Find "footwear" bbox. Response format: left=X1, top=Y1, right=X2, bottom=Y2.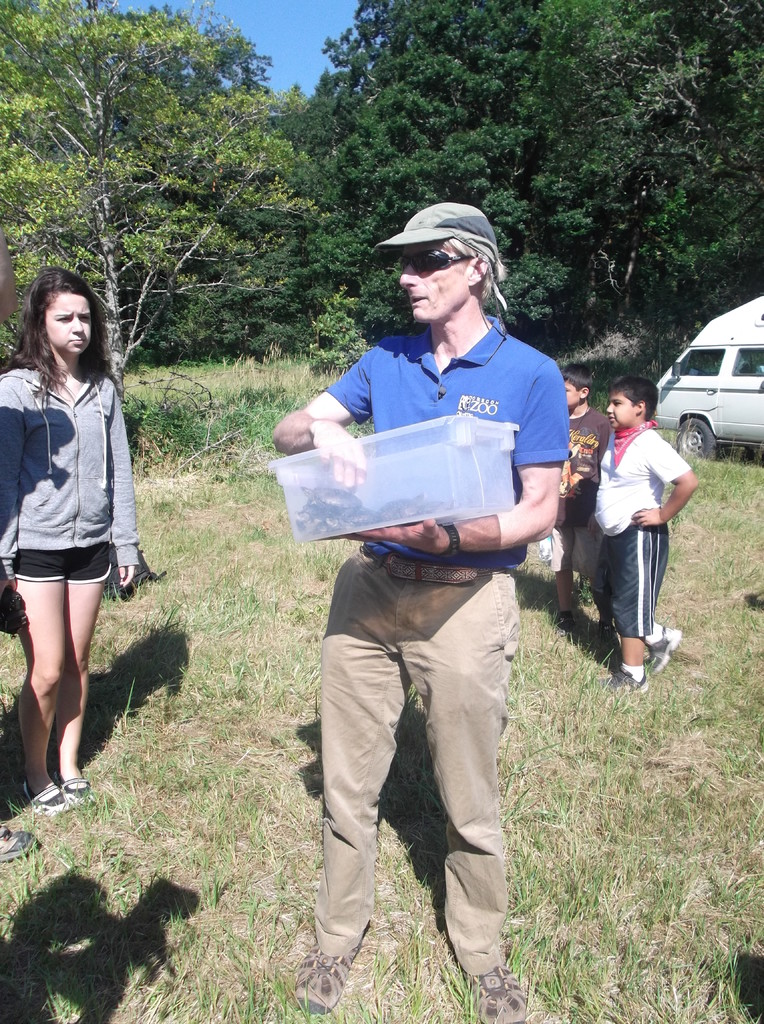
left=53, top=777, right=97, bottom=812.
